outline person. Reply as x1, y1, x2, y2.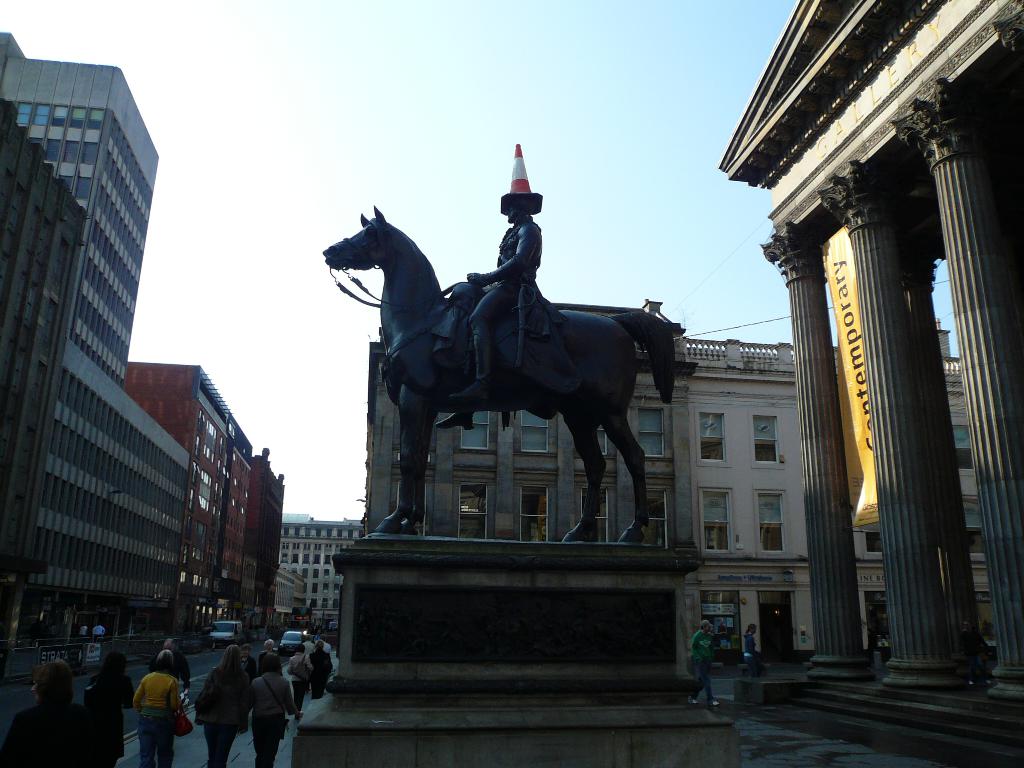
5, 661, 106, 767.
